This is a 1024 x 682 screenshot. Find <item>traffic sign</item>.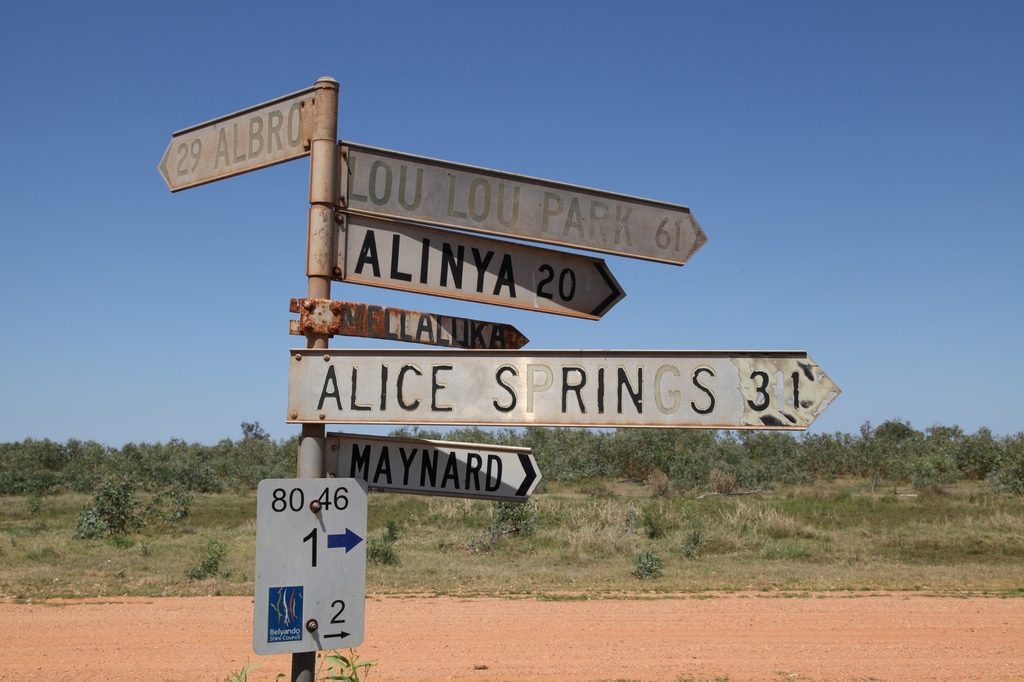
Bounding box: 150, 99, 316, 197.
